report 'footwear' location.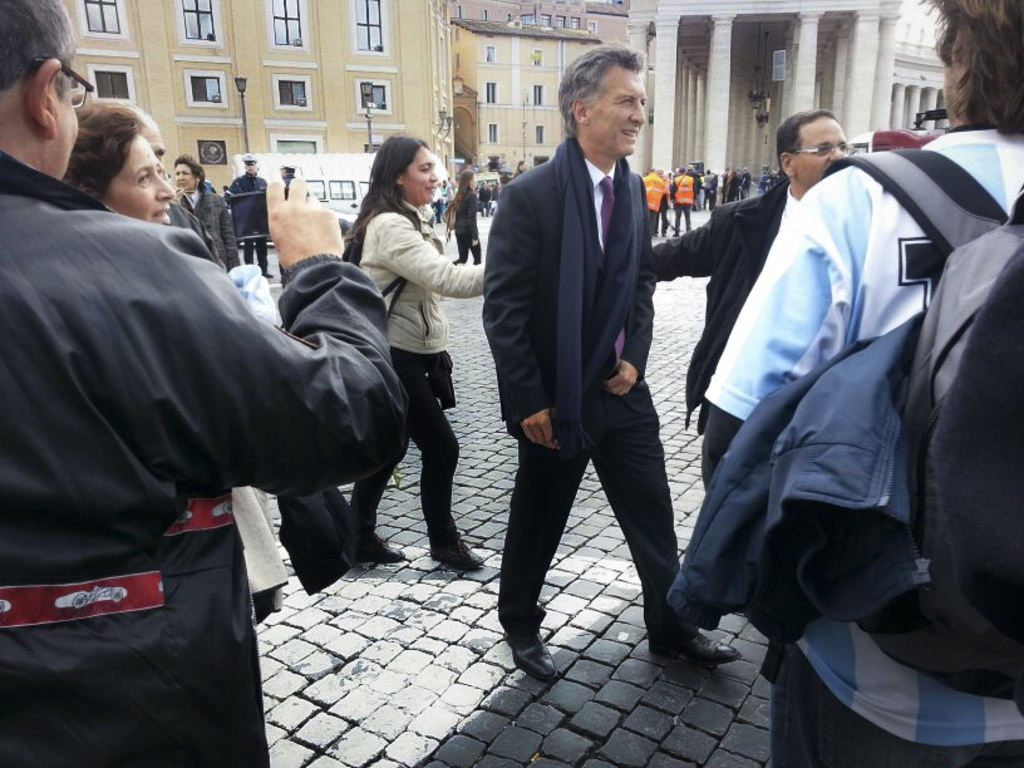
Report: bbox=(361, 545, 409, 563).
